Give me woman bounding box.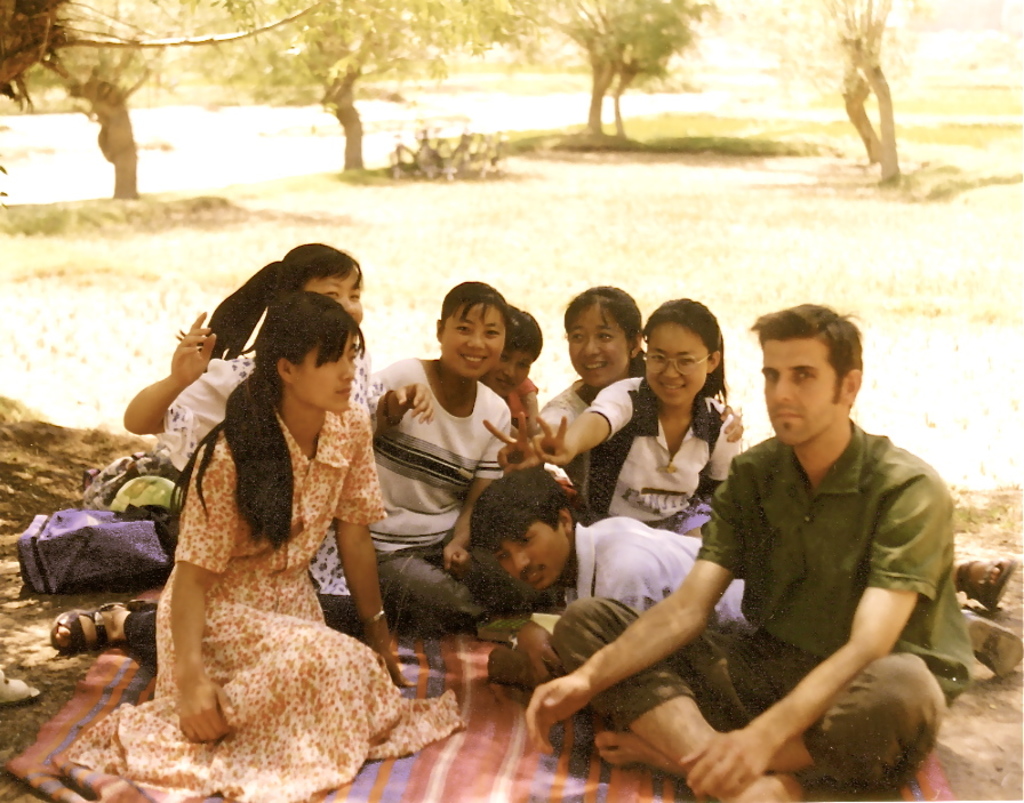
534,295,746,538.
